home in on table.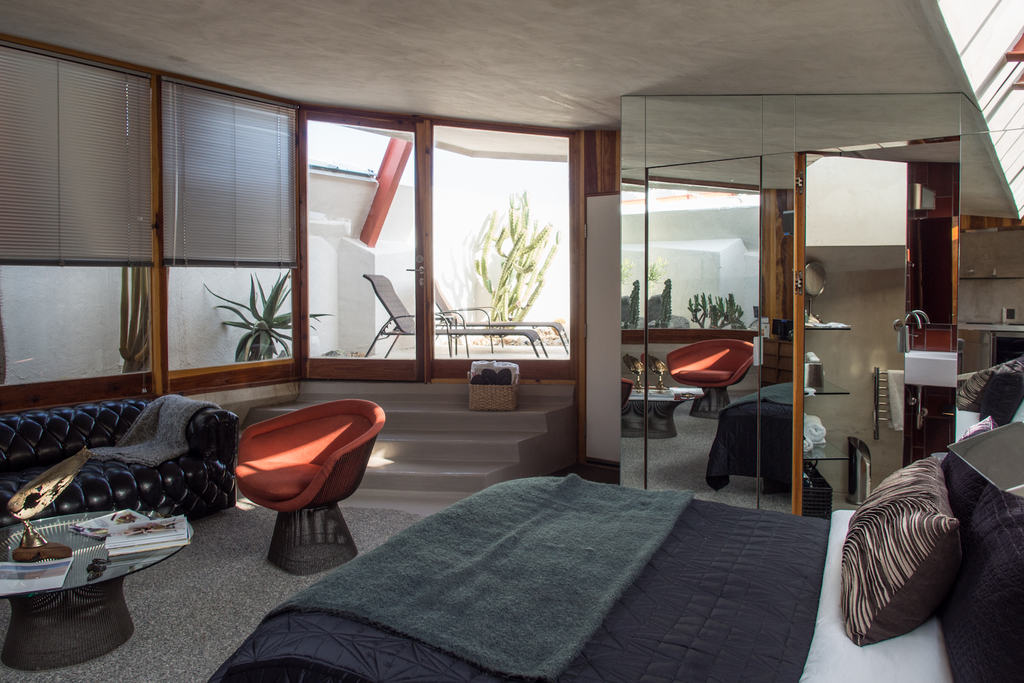
Homed in at BBox(3, 492, 201, 633).
